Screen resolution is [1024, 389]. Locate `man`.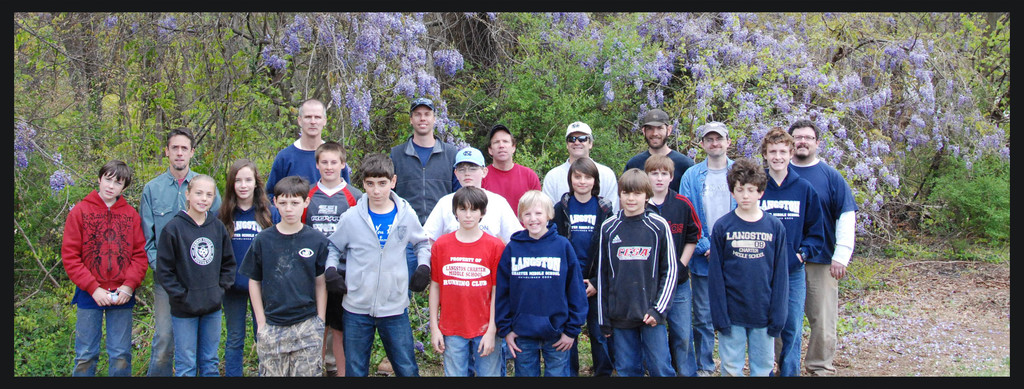
{"x1": 141, "y1": 127, "x2": 228, "y2": 379}.
